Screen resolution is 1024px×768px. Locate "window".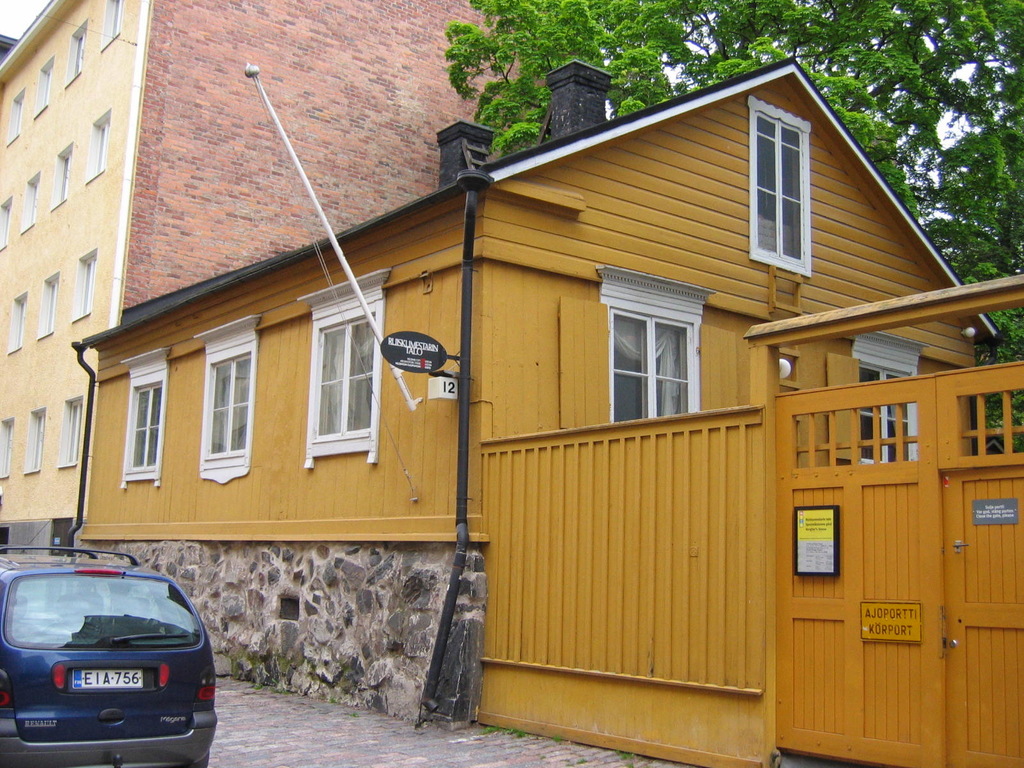
locate(3, 90, 30, 145).
